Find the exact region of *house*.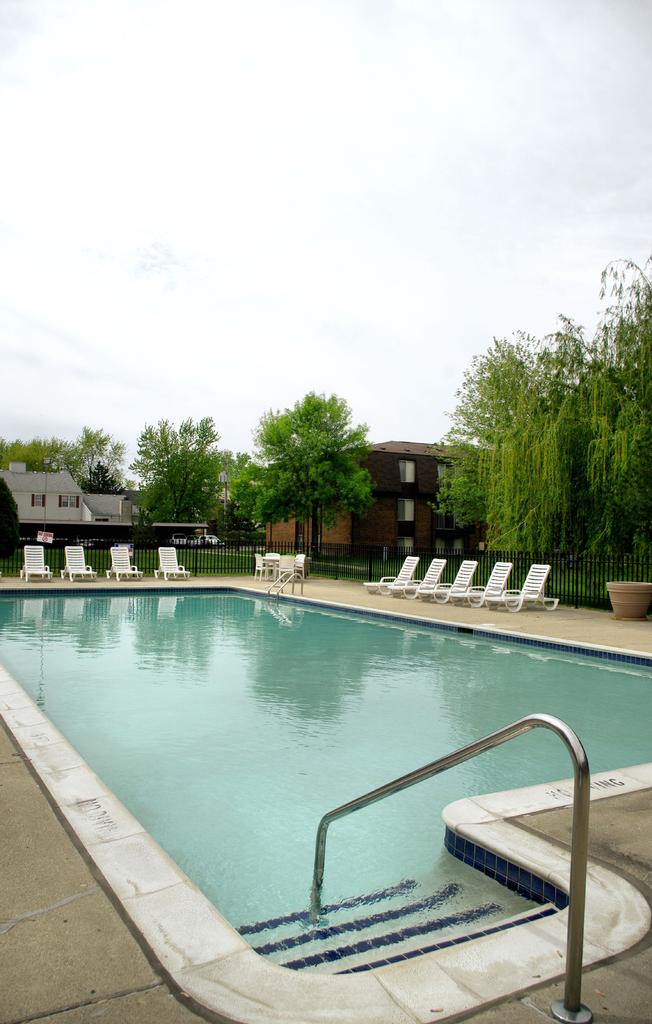
Exact region: 266, 428, 510, 560.
